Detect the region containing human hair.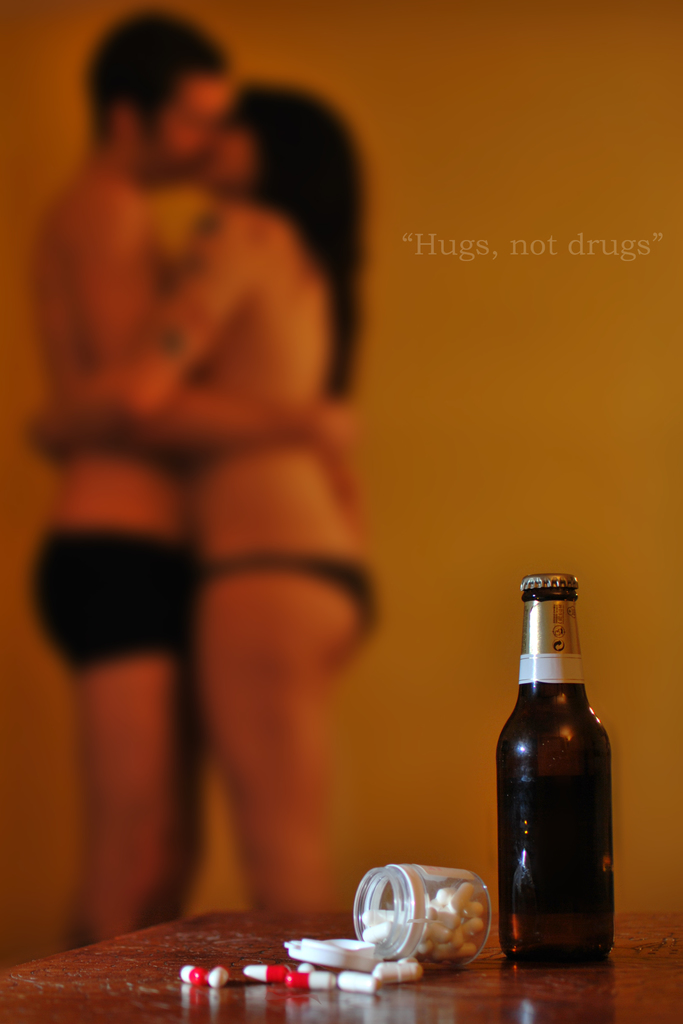
Rect(216, 78, 361, 398).
